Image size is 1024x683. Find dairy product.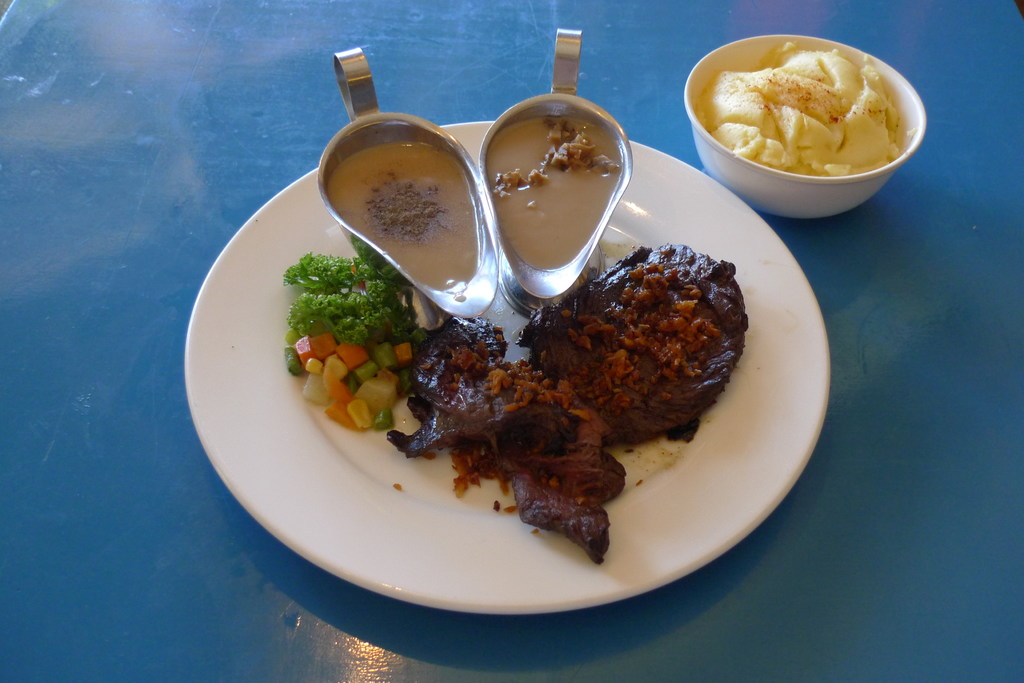
<region>490, 102, 612, 277</region>.
